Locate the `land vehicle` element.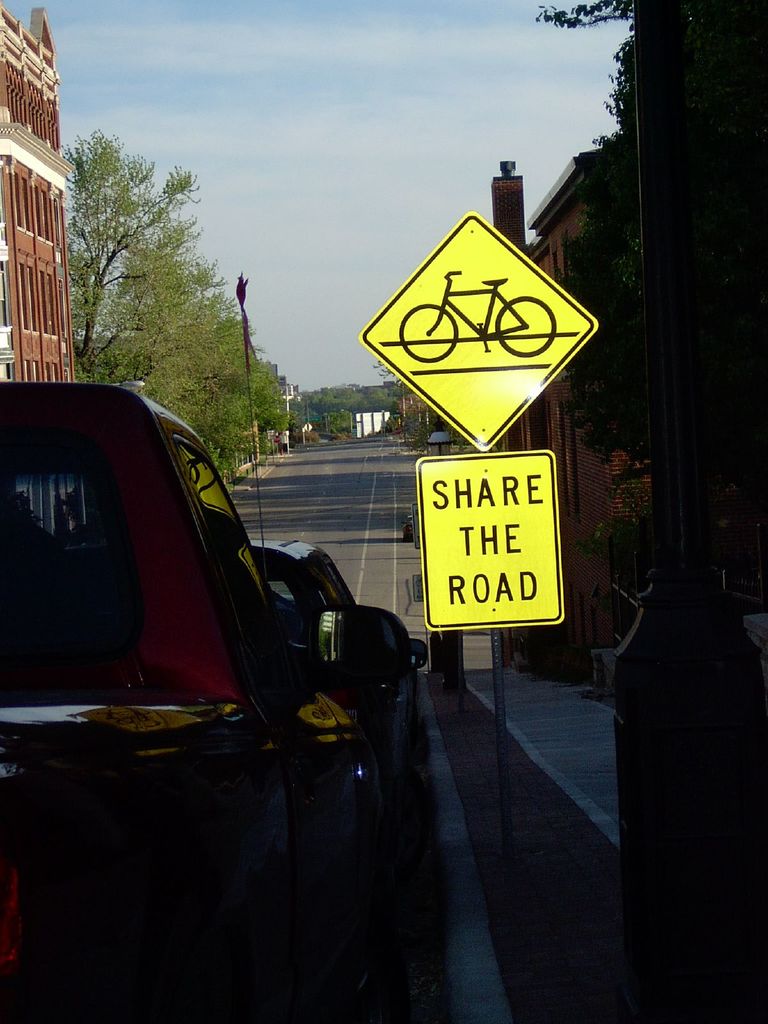
Element bbox: 254/543/429/781.
